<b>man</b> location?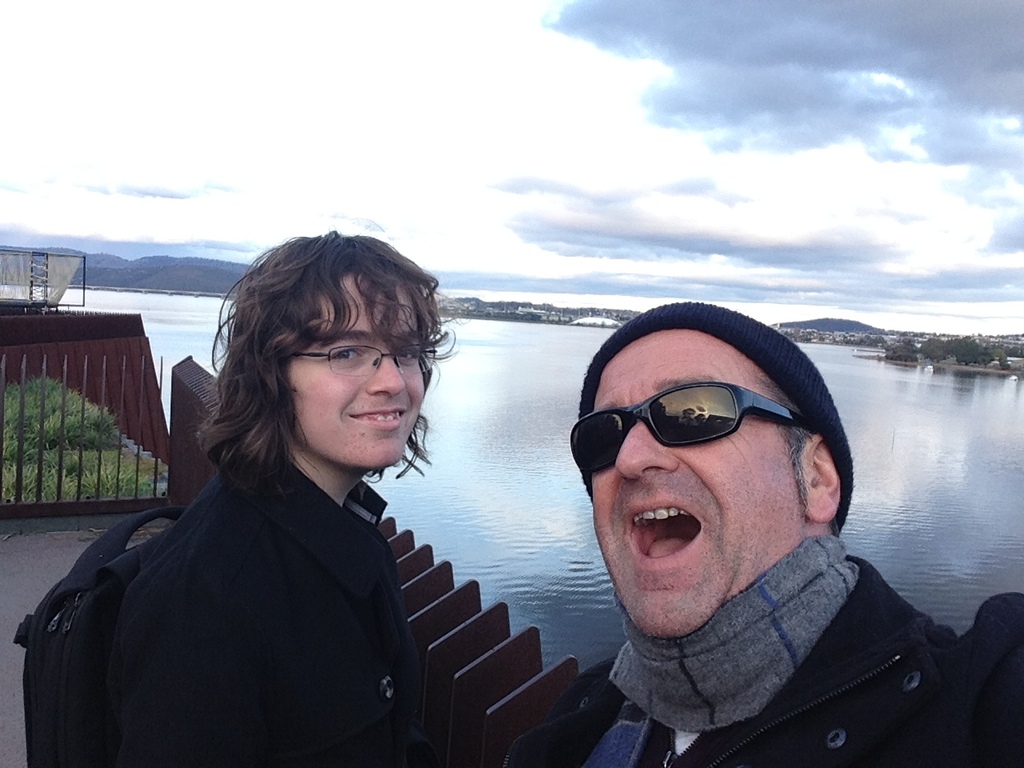
Rect(498, 293, 989, 758)
